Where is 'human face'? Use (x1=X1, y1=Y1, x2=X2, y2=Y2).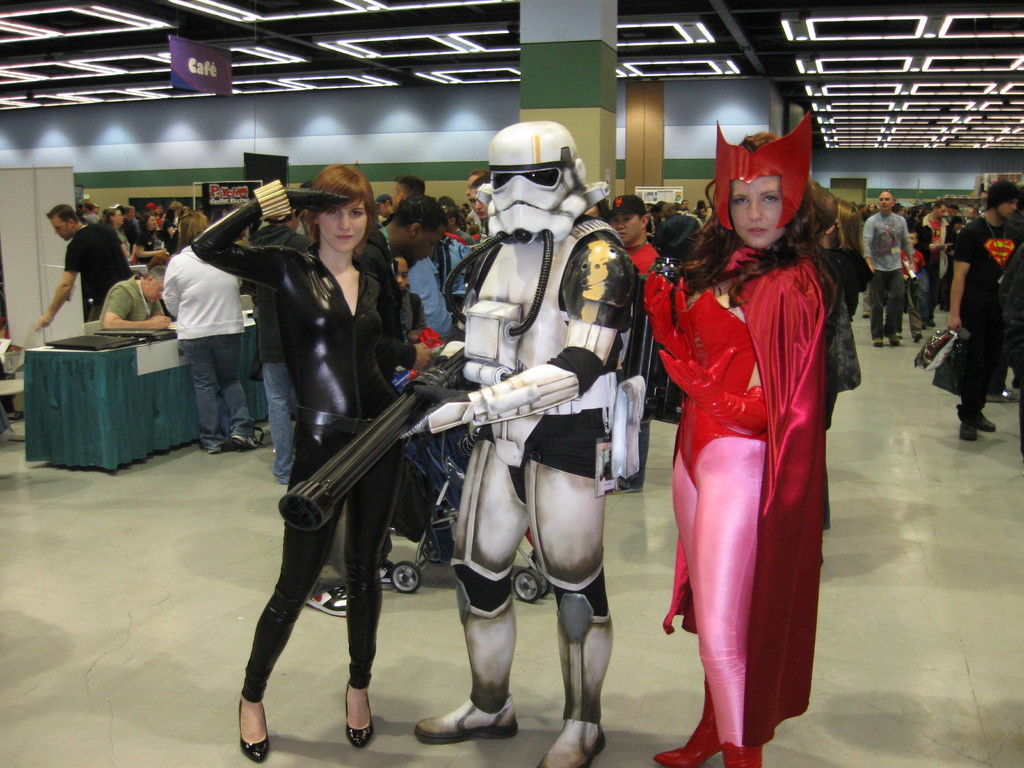
(x1=139, y1=275, x2=163, y2=305).
